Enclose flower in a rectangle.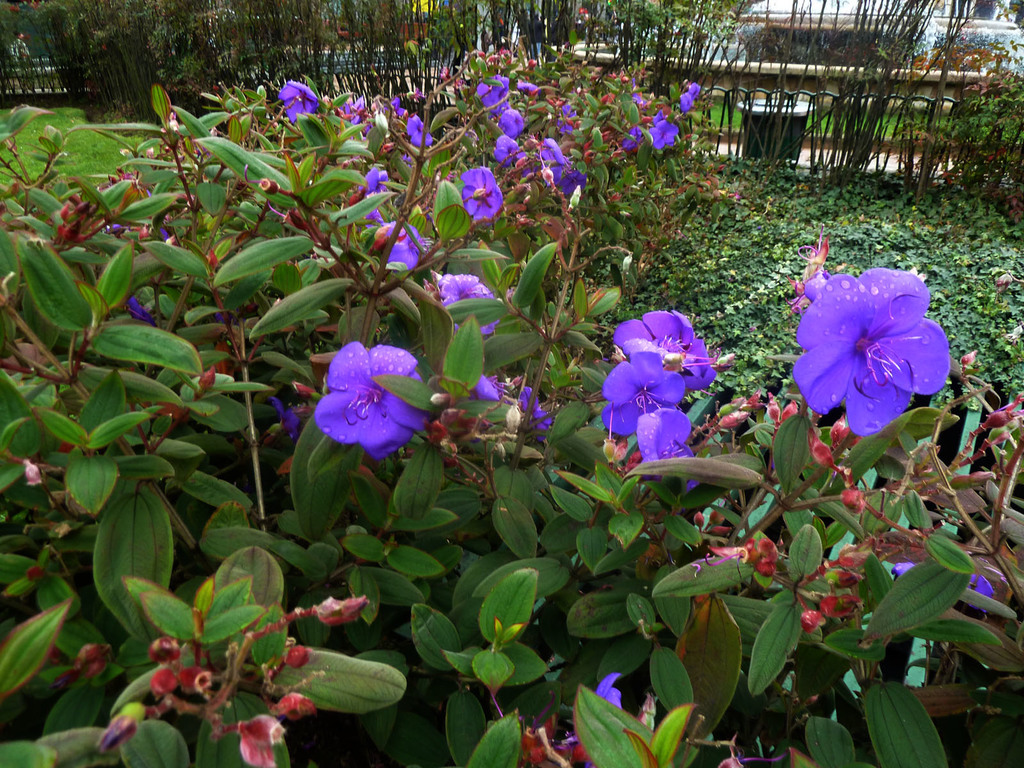
x1=520 y1=382 x2=554 y2=435.
